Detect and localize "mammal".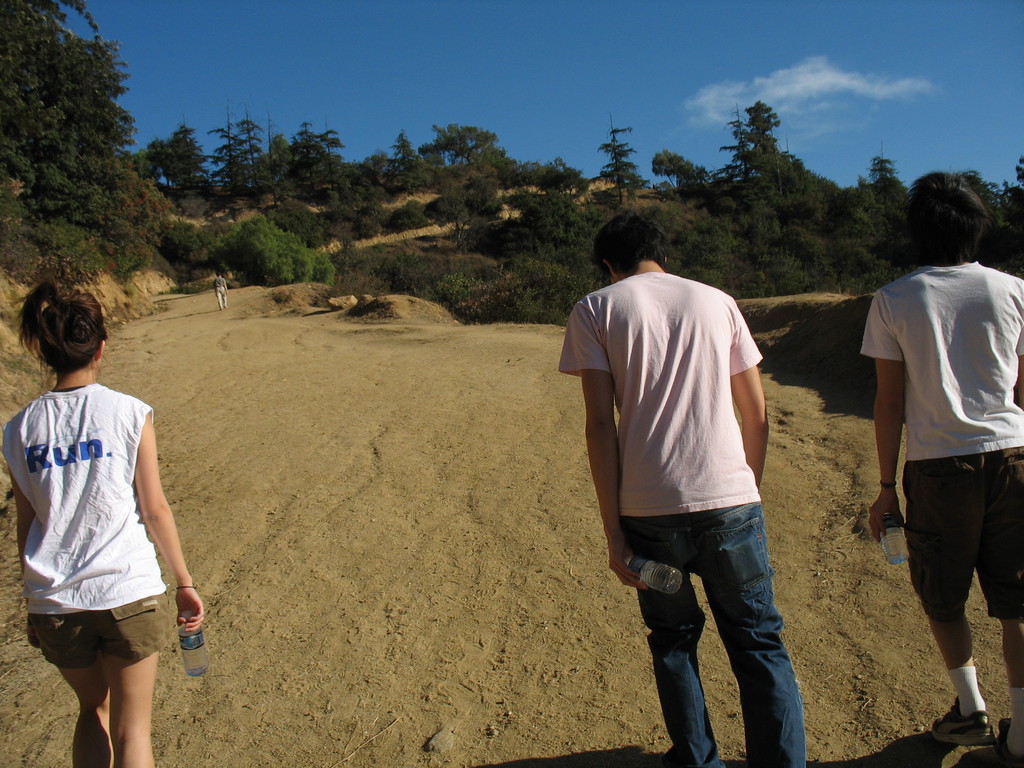
Localized at x1=857 y1=172 x2=1023 y2=767.
